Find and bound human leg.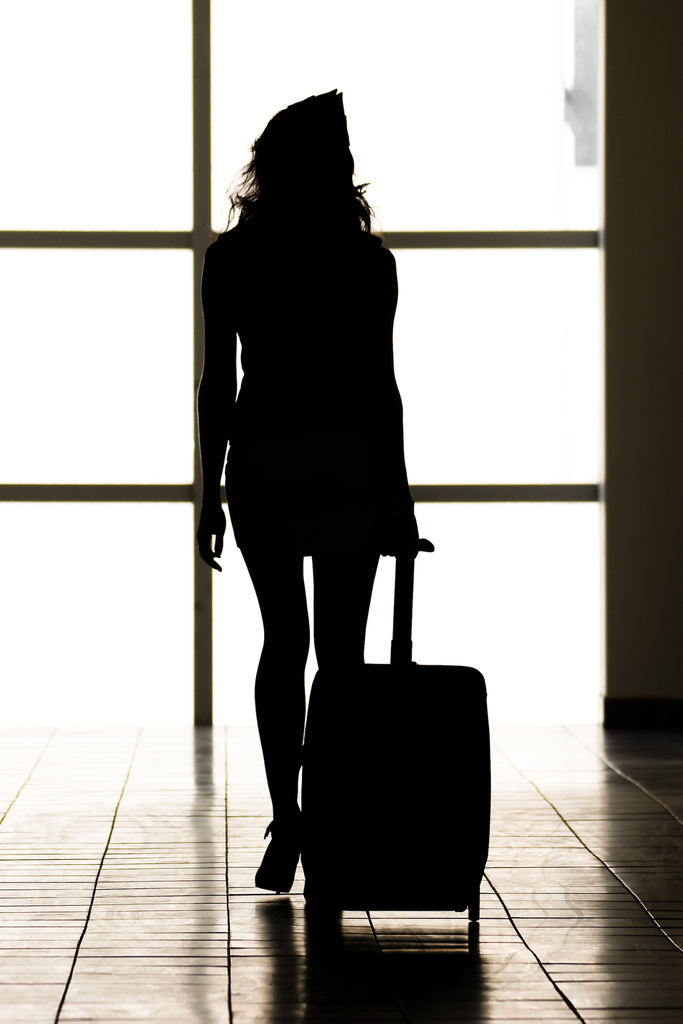
Bound: <region>313, 444, 391, 676</region>.
